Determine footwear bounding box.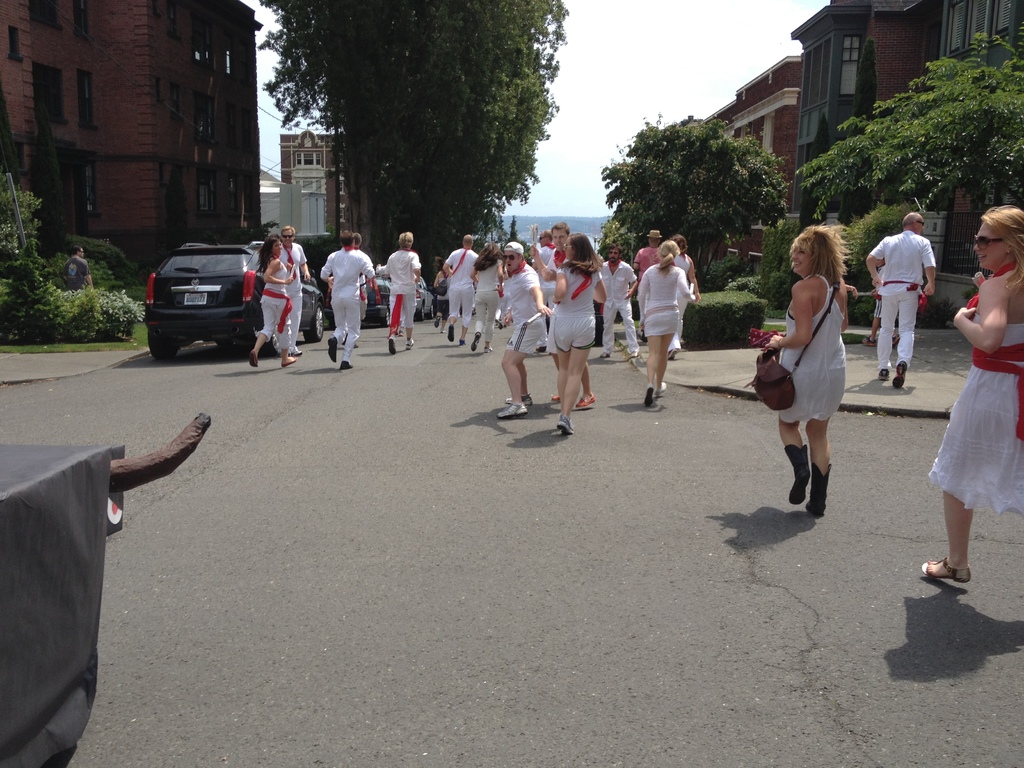
Determined: box=[434, 312, 442, 330].
